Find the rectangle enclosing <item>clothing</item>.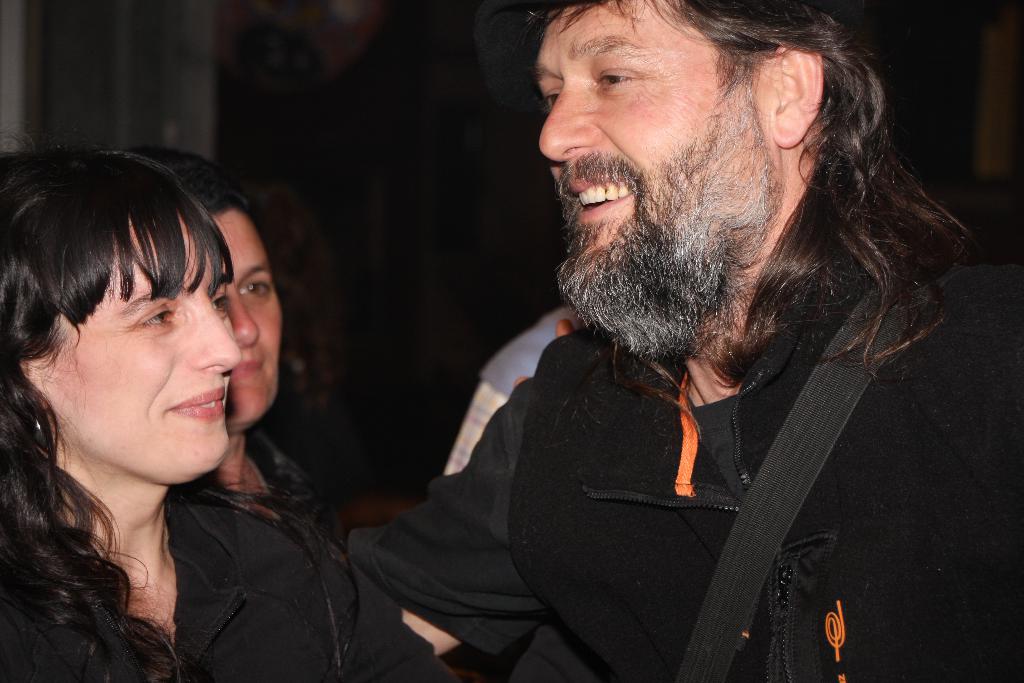
bbox(414, 284, 961, 669).
